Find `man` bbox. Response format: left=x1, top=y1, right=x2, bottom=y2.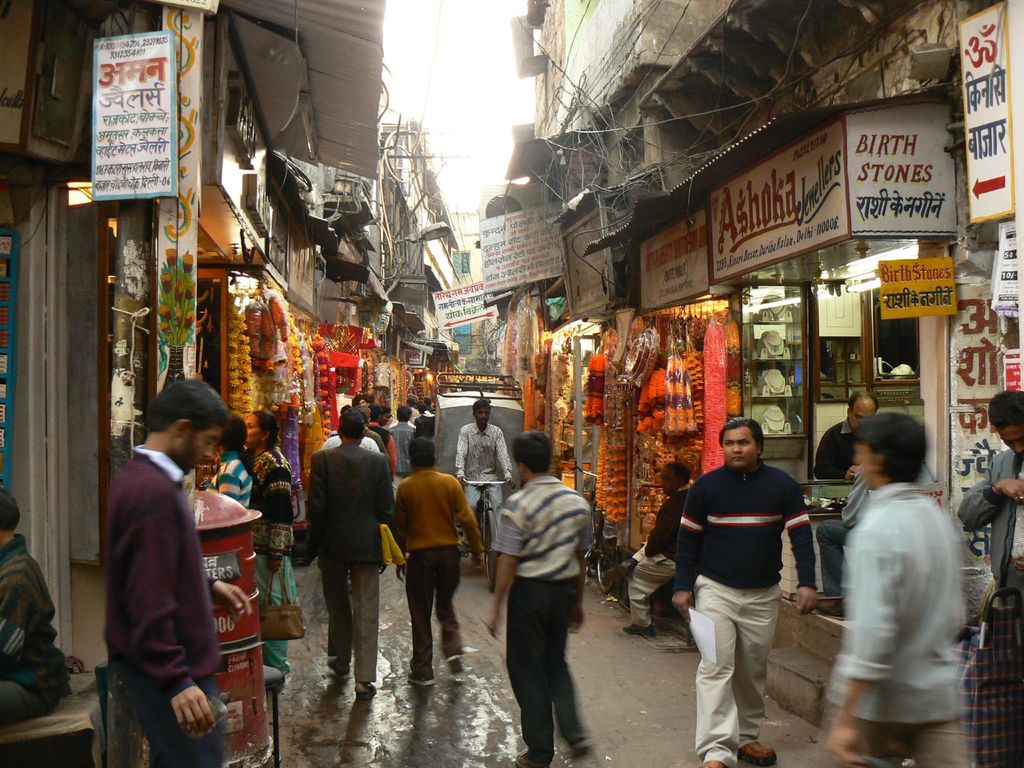
left=488, top=426, right=592, bottom=767.
